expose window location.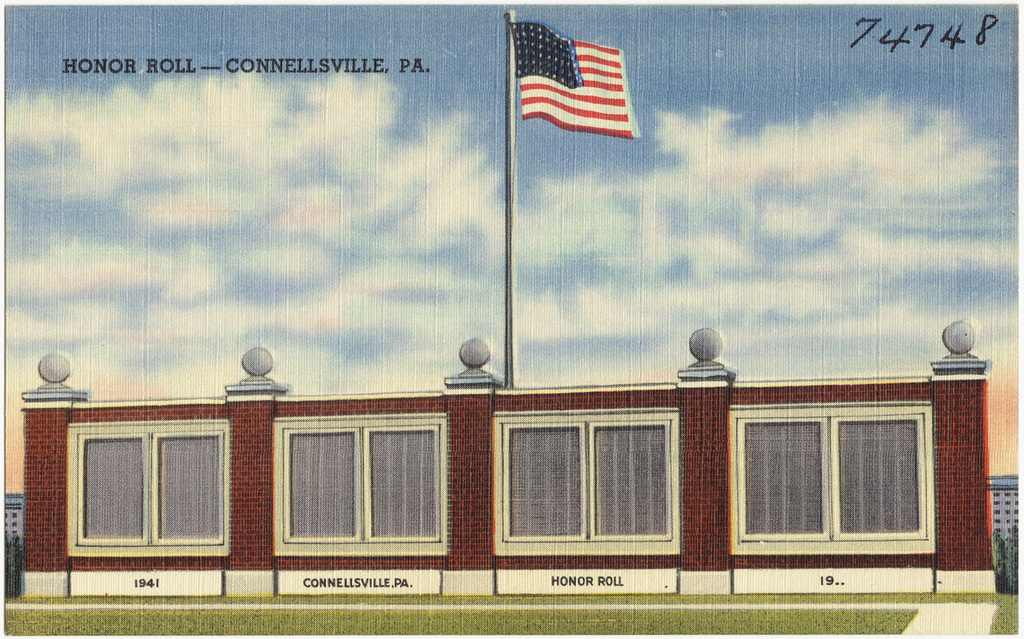
Exposed at bbox=(283, 422, 443, 544).
